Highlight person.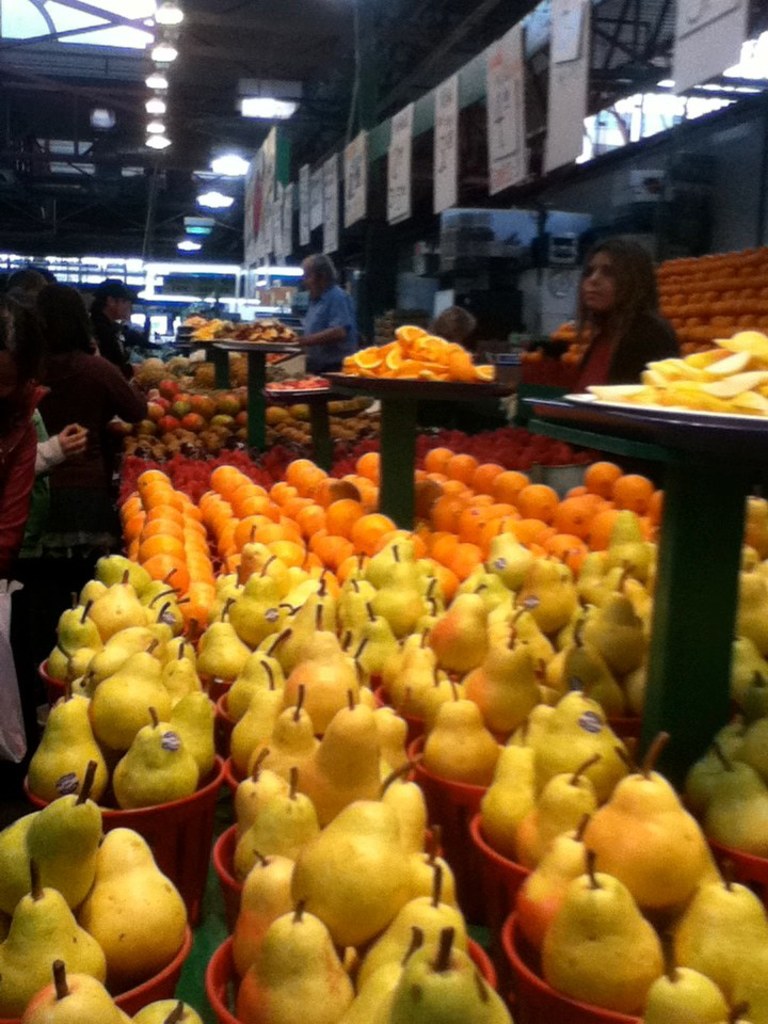
Highlighted region: BBox(435, 302, 479, 349).
